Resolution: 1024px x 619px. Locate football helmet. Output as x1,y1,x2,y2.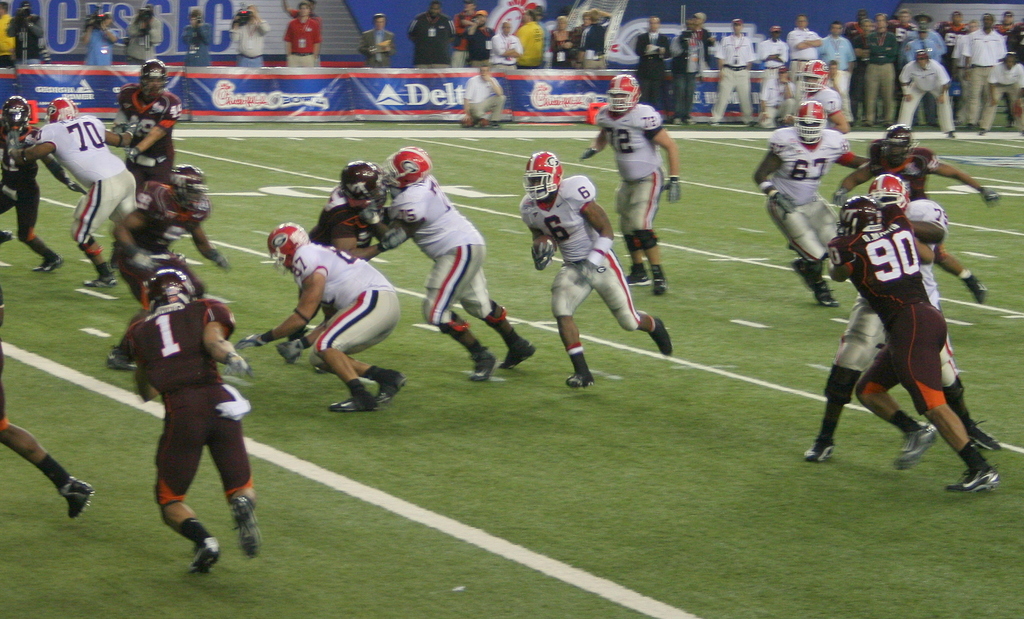
383,142,435,193.
